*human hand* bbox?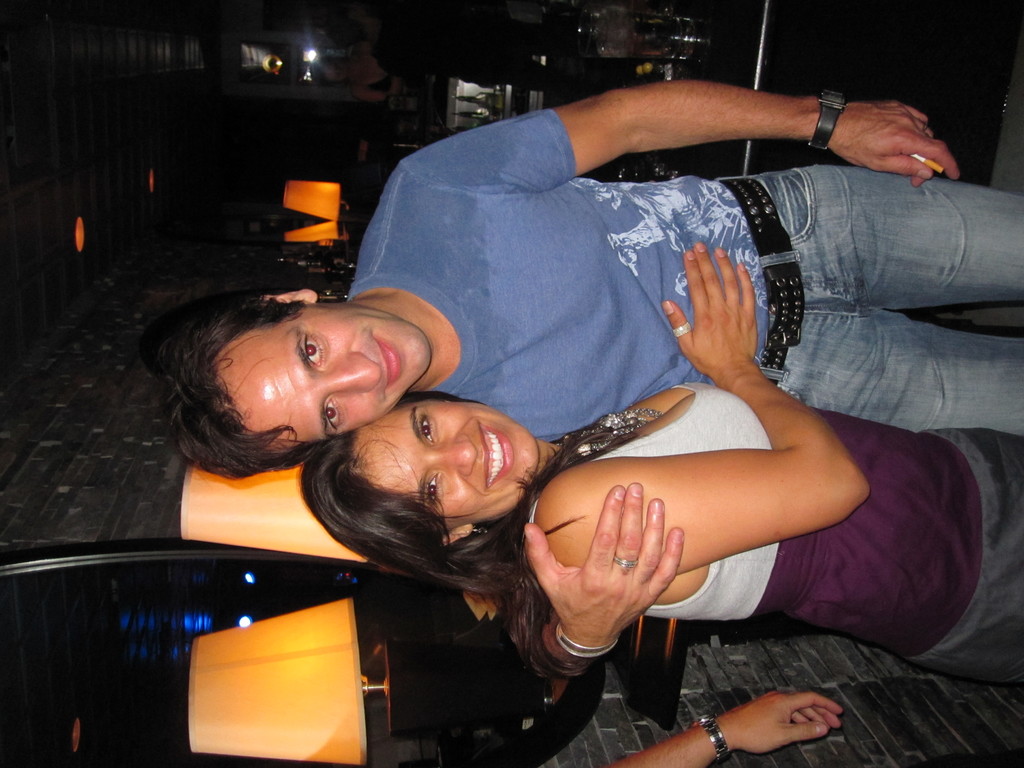
select_region(520, 479, 684, 655)
